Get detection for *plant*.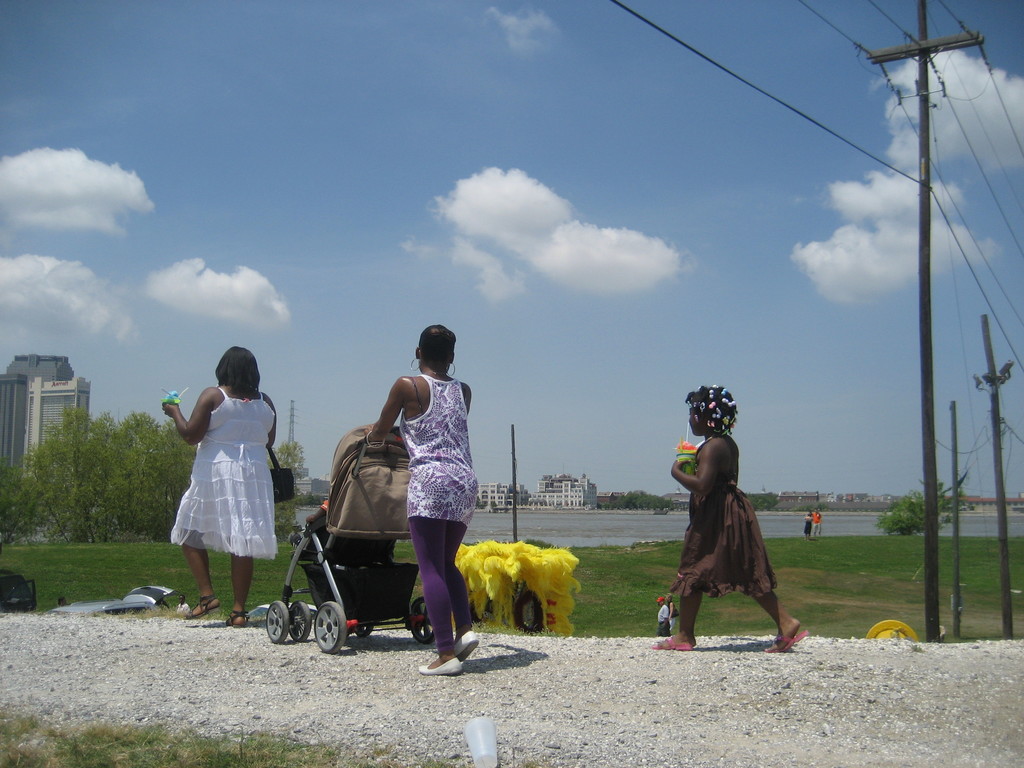
Detection: x1=871 y1=500 x2=924 y2=538.
